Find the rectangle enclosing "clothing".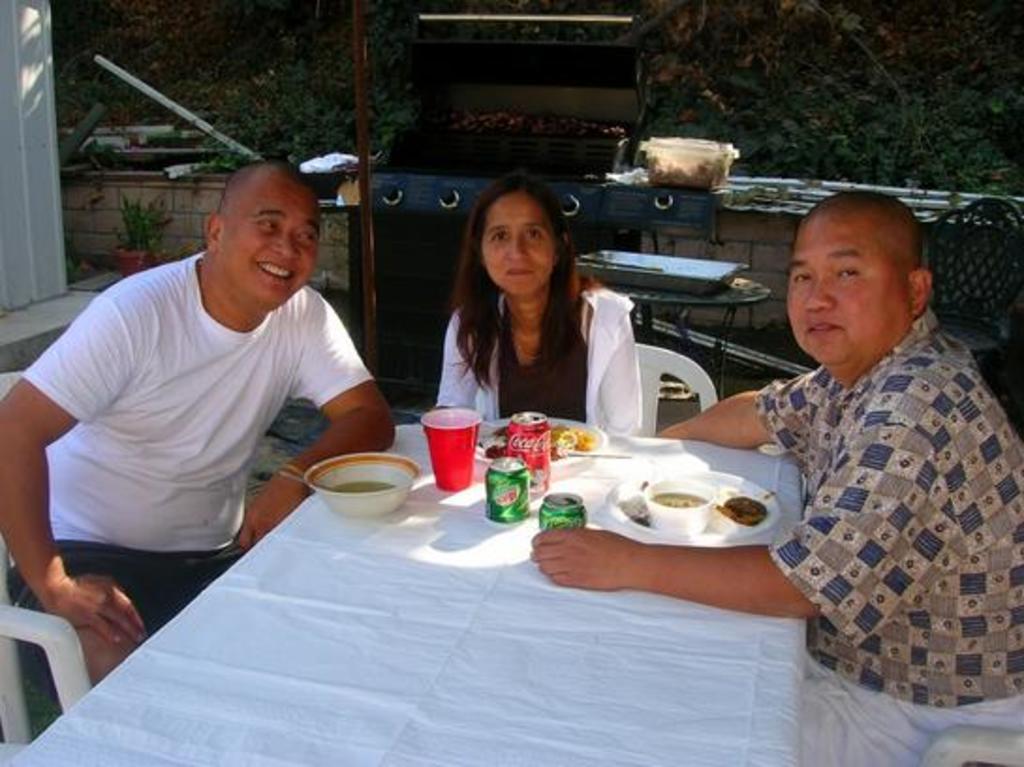
[8,248,376,709].
